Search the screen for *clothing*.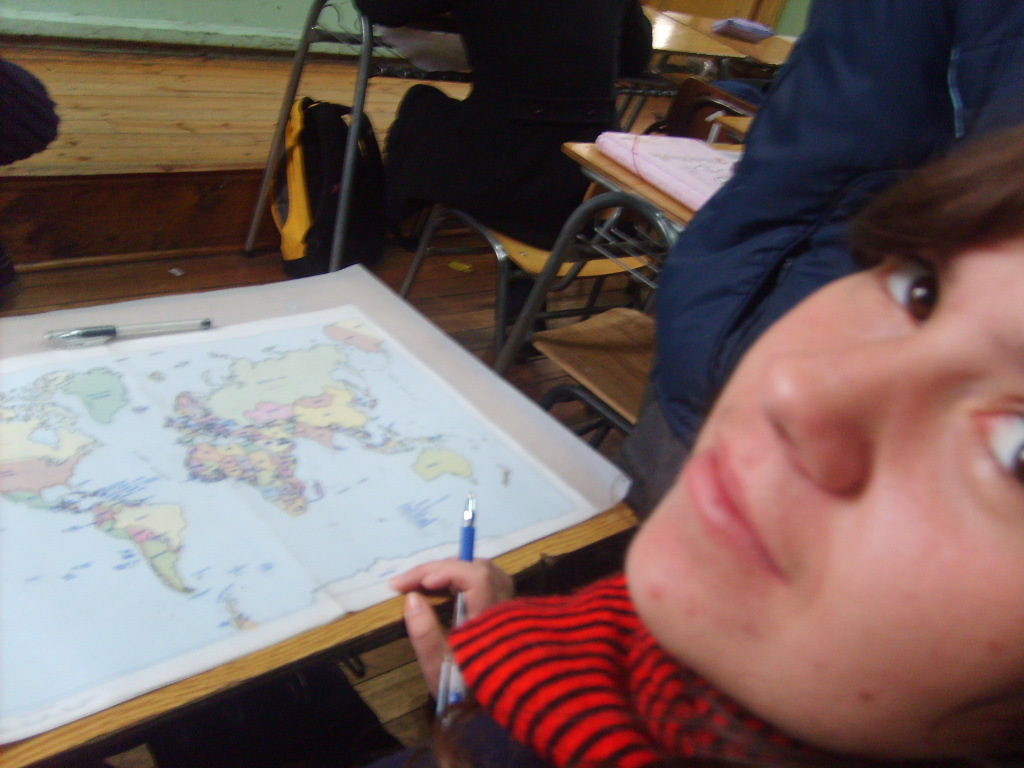
Found at left=352, top=0, right=656, bottom=202.
